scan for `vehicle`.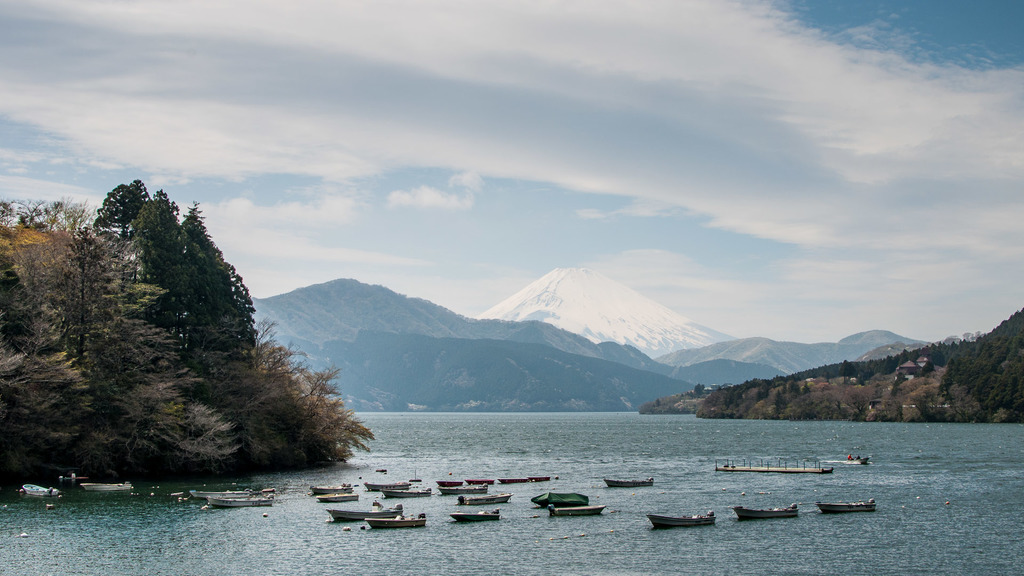
Scan result: x1=189 y1=486 x2=251 y2=501.
